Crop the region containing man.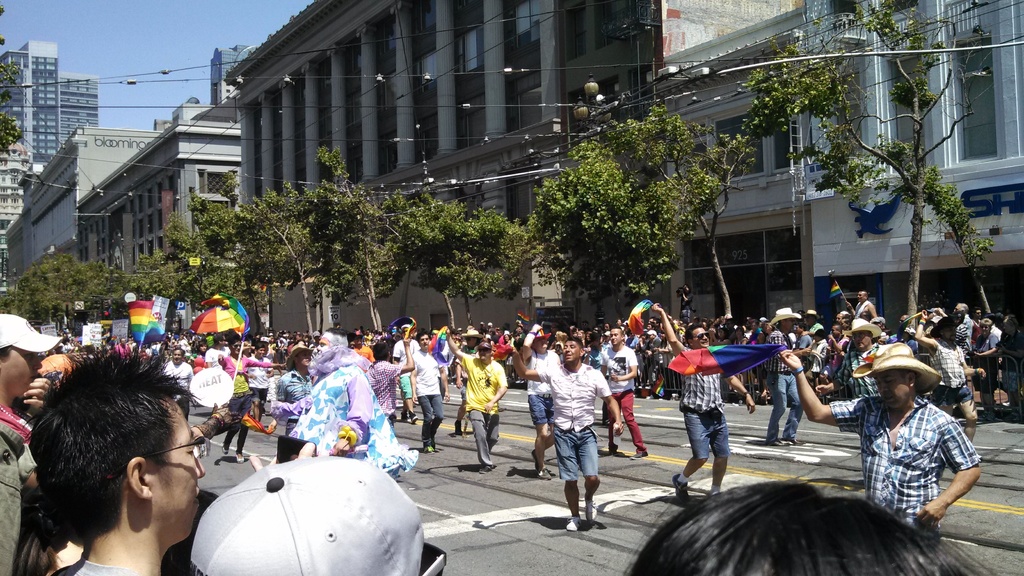
Crop region: detection(833, 326, 849, 344).
